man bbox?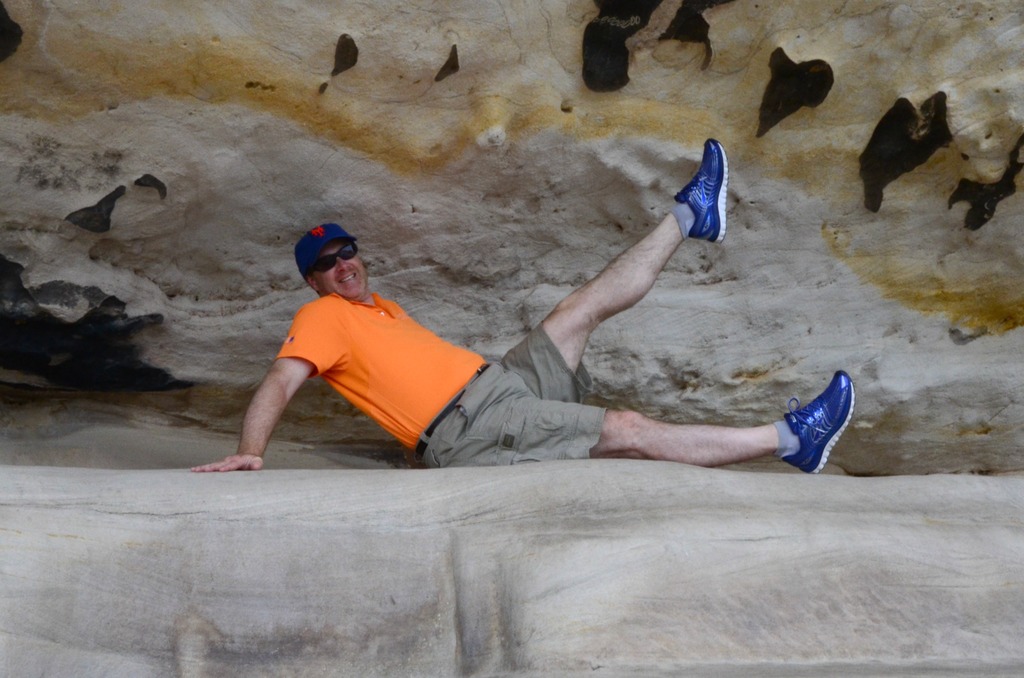
BBox(236, 138, 799, 496)
